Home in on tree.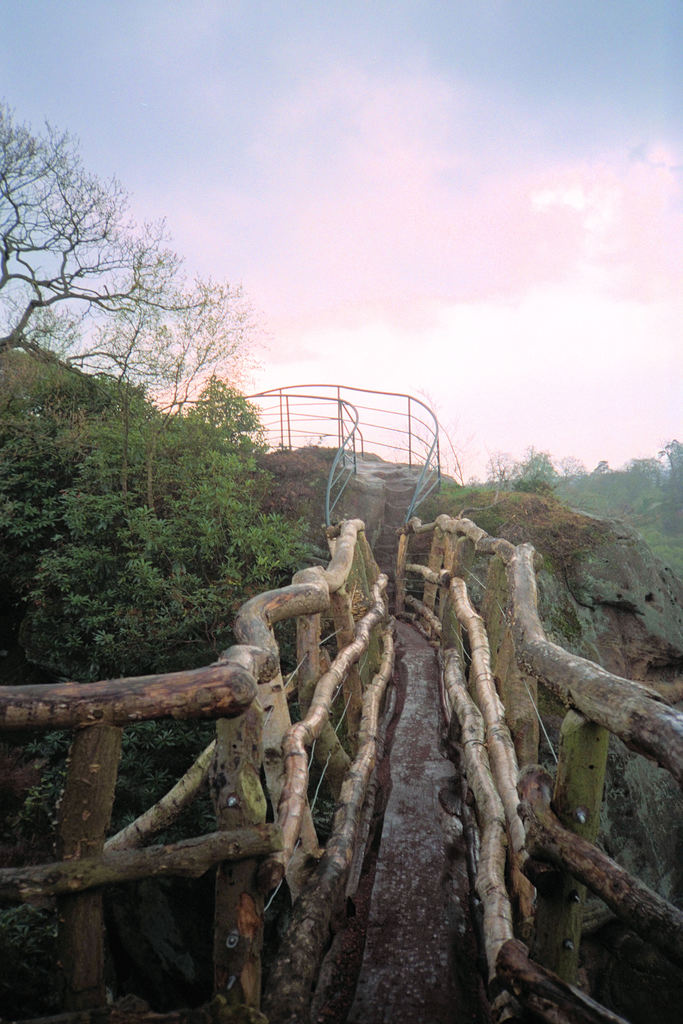
Homed in at Rect(559, 442, 682, 554).
